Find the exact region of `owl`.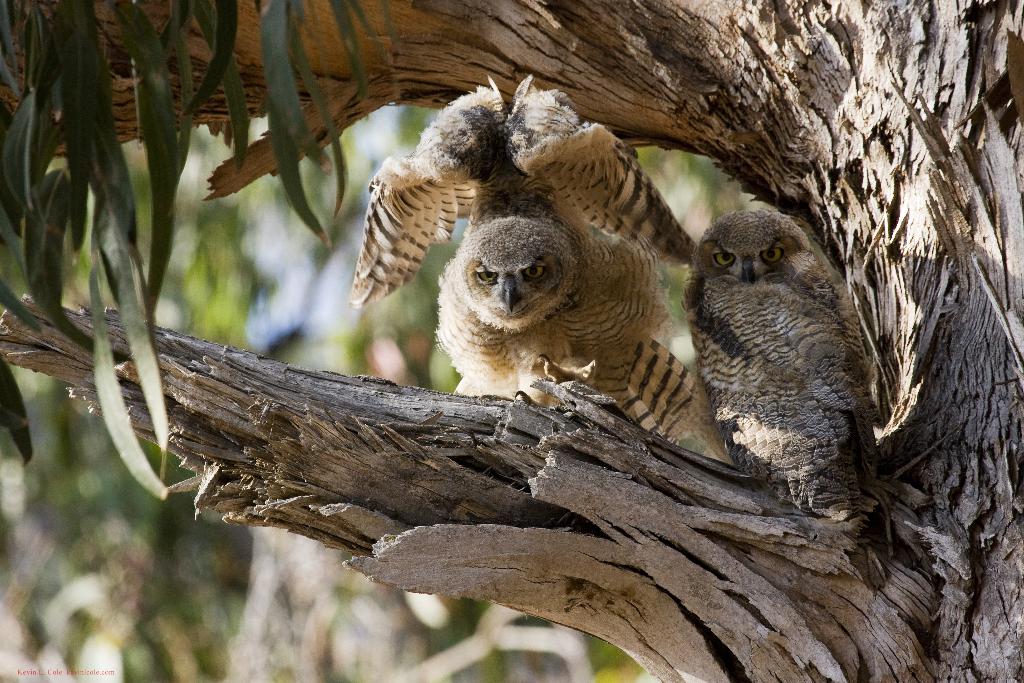
Exact region: locate(700, 209, 876, 528).
